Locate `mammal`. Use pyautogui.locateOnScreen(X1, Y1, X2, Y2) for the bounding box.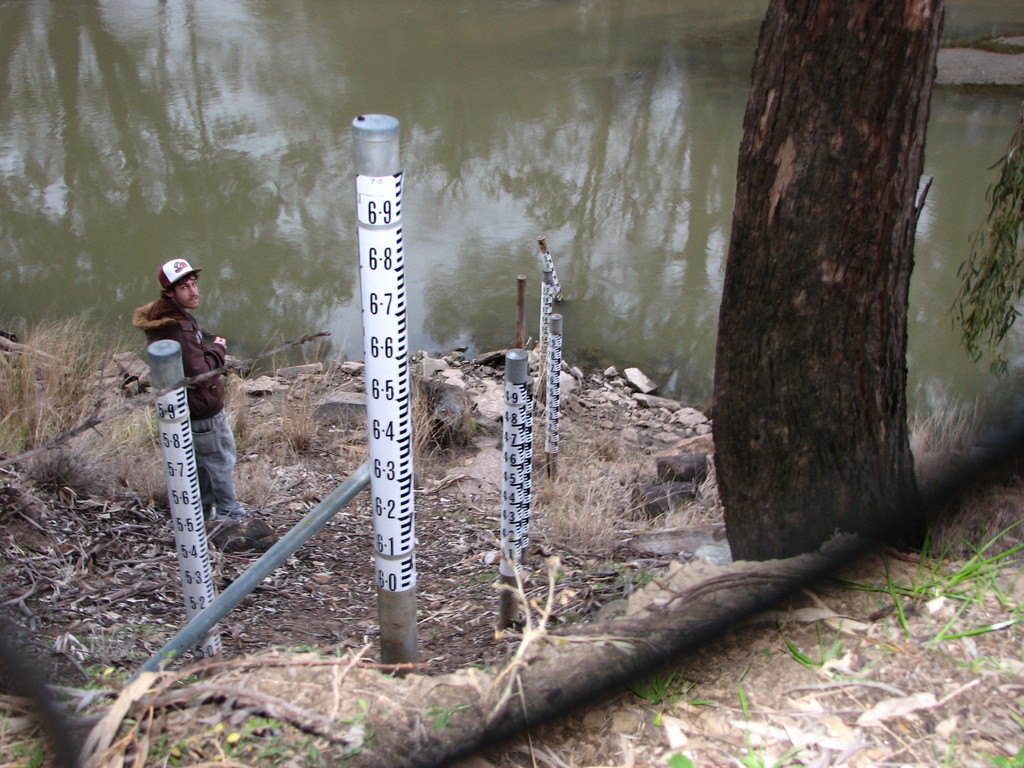
pyautogui.locateOnScreen(132, 262, 245, 525).
